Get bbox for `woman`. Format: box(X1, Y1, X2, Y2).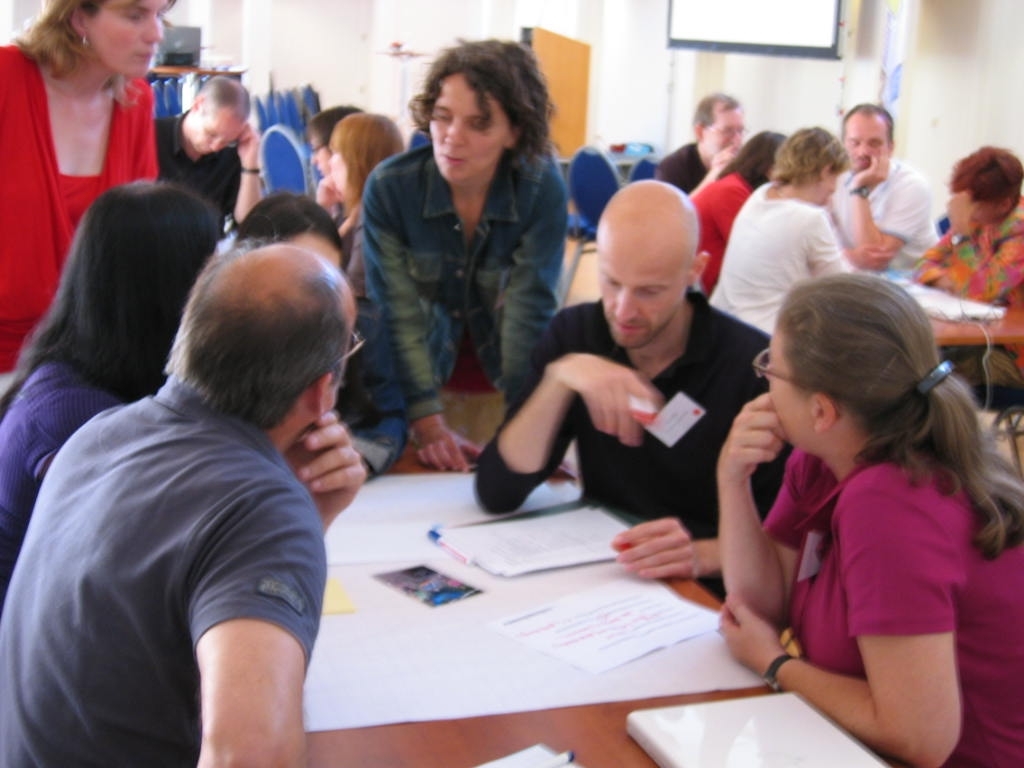
box(0, 179, 214, 611).
